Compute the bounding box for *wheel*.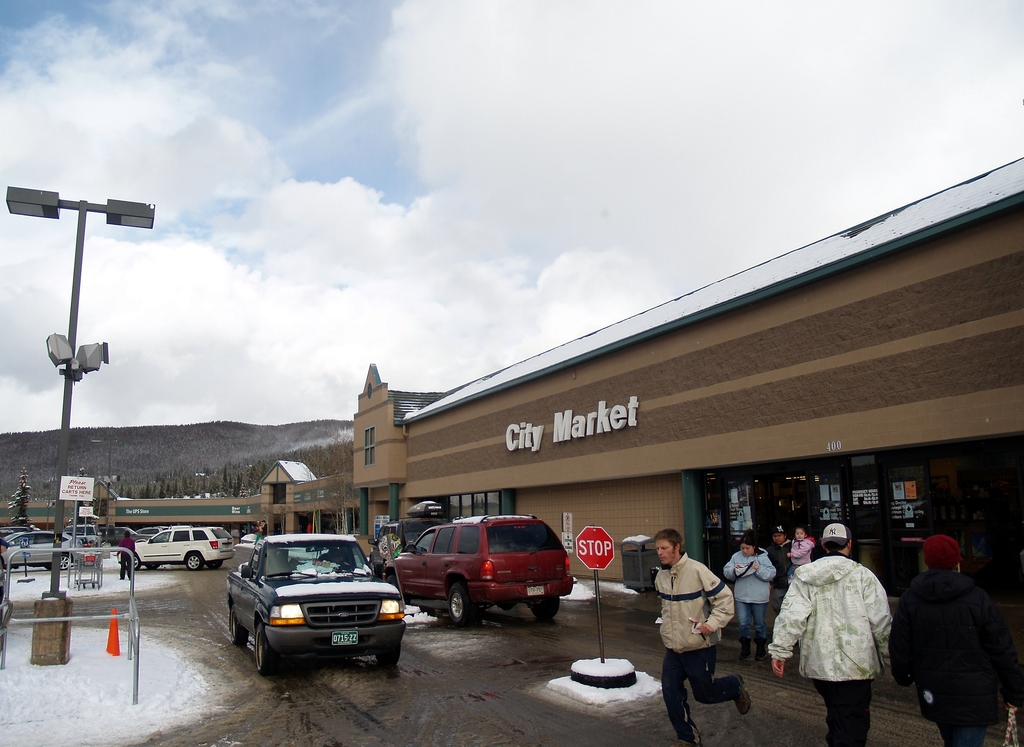
<bbox>147, 563, 159, 570</bbox>.
